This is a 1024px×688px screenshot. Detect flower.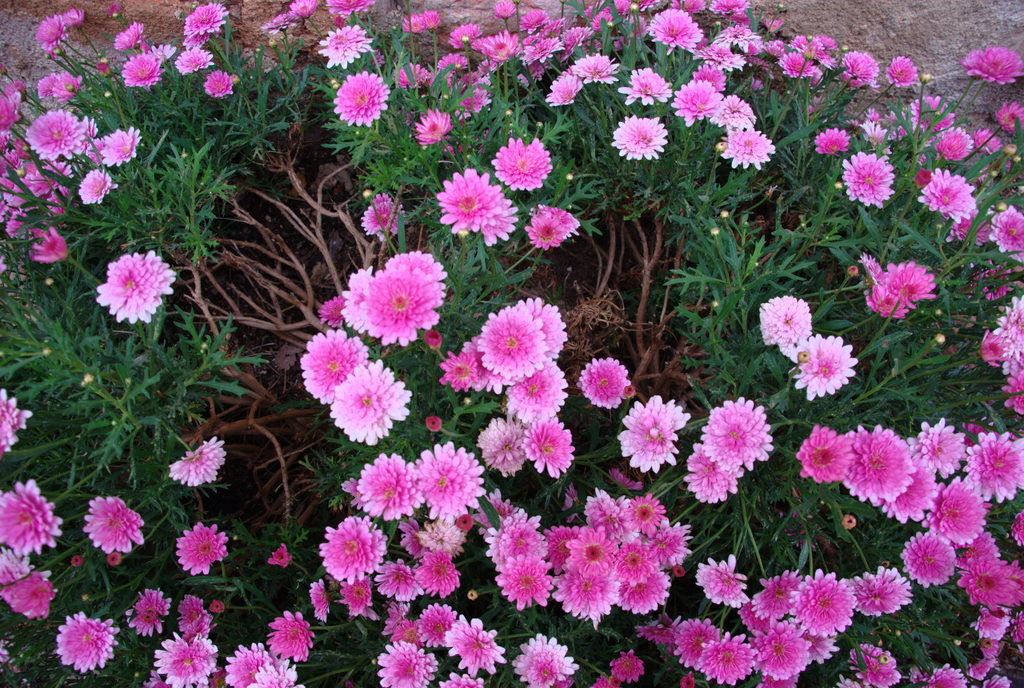
(780, 341, 802, 363).
